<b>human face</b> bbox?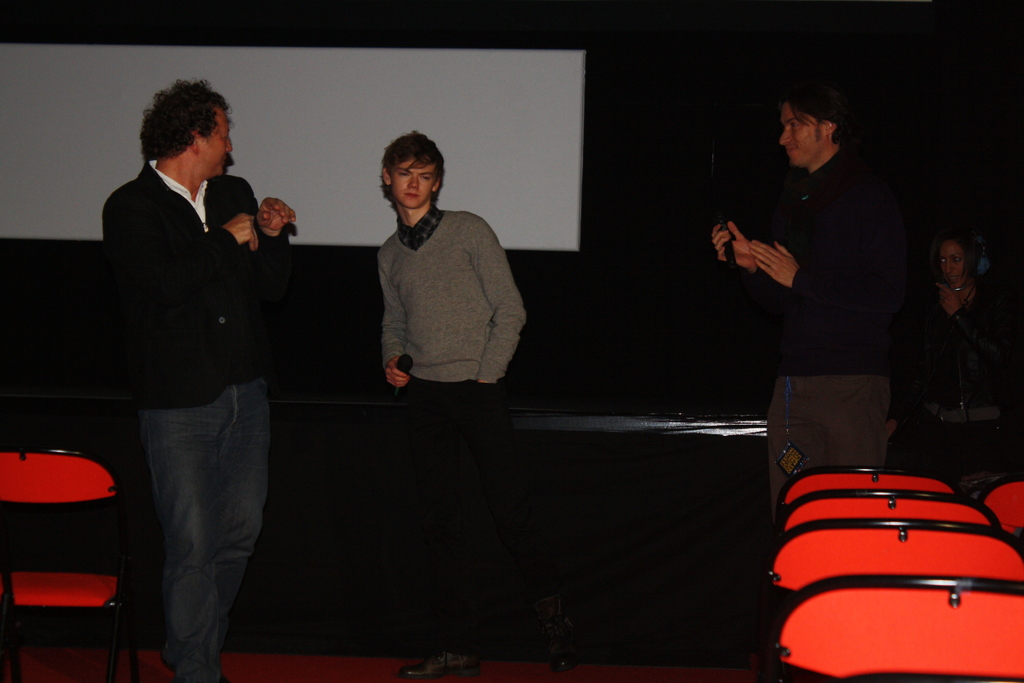
(199, 110, 234, 174)
